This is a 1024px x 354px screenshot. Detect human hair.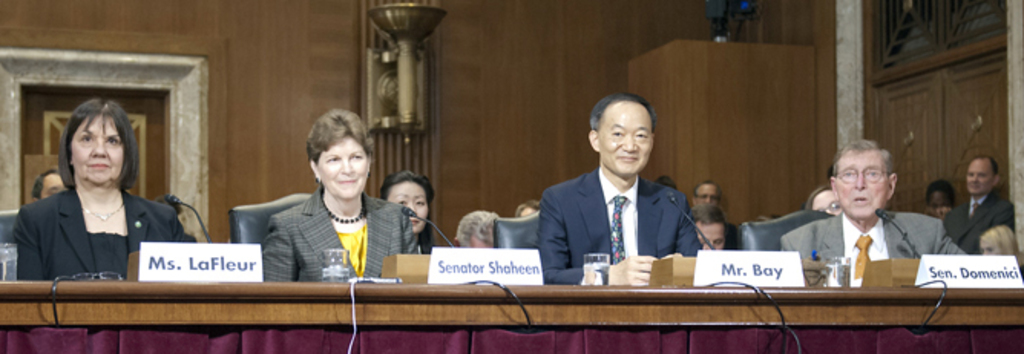
[left=840, top=133, right=900, bottom=176].
